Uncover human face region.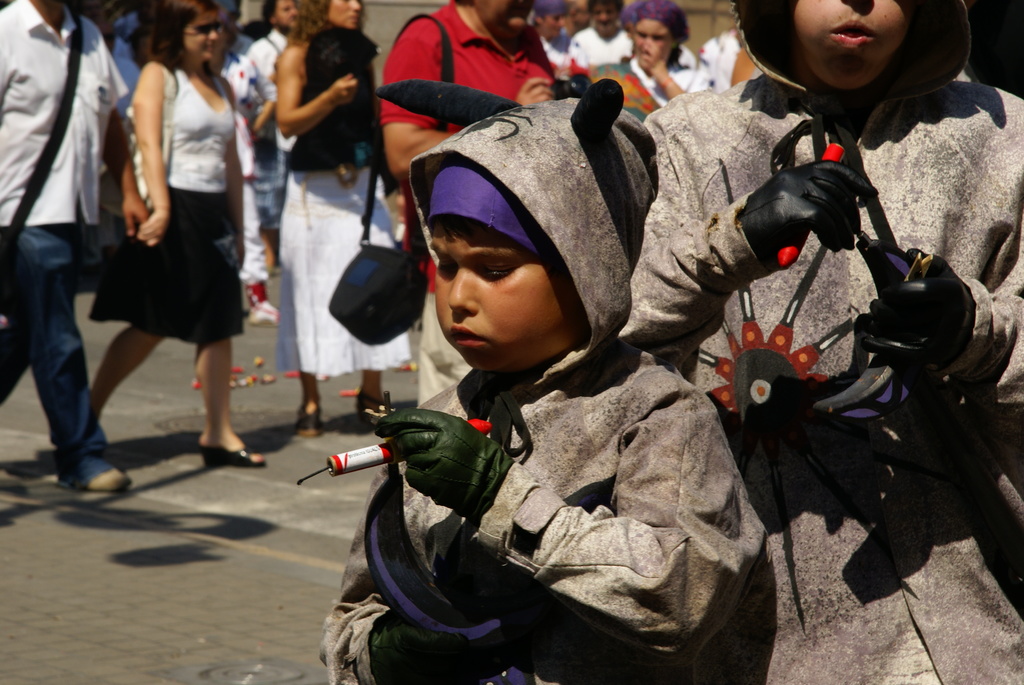
Uncovered: x1=186, y1=8, x2=220, y2=61.
